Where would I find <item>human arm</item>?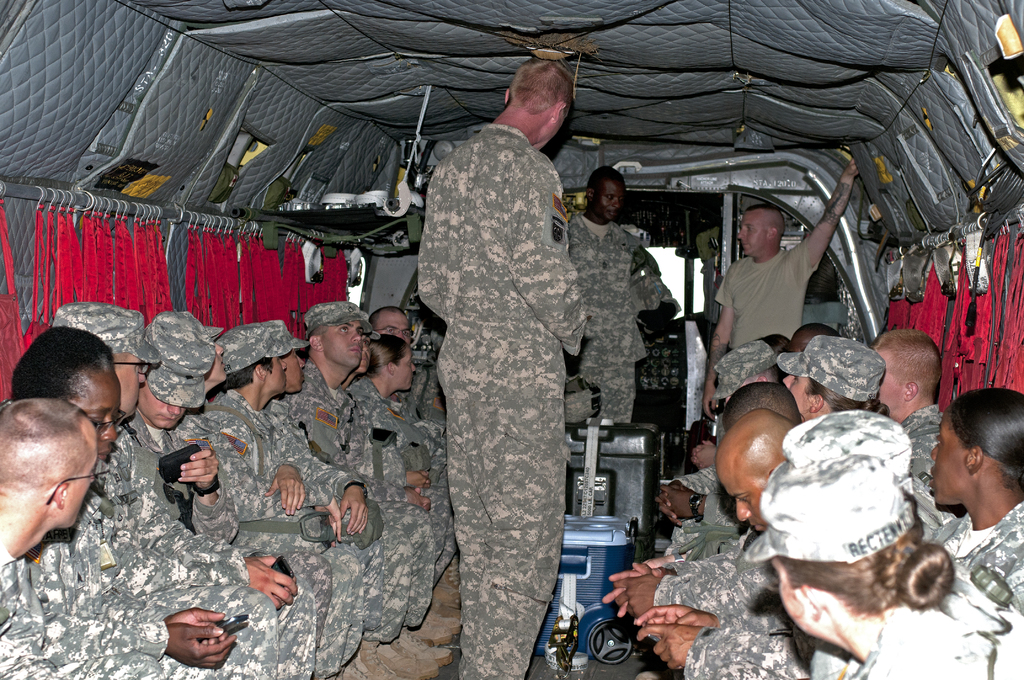
At <region>115, 432, 310, 608</region>.
